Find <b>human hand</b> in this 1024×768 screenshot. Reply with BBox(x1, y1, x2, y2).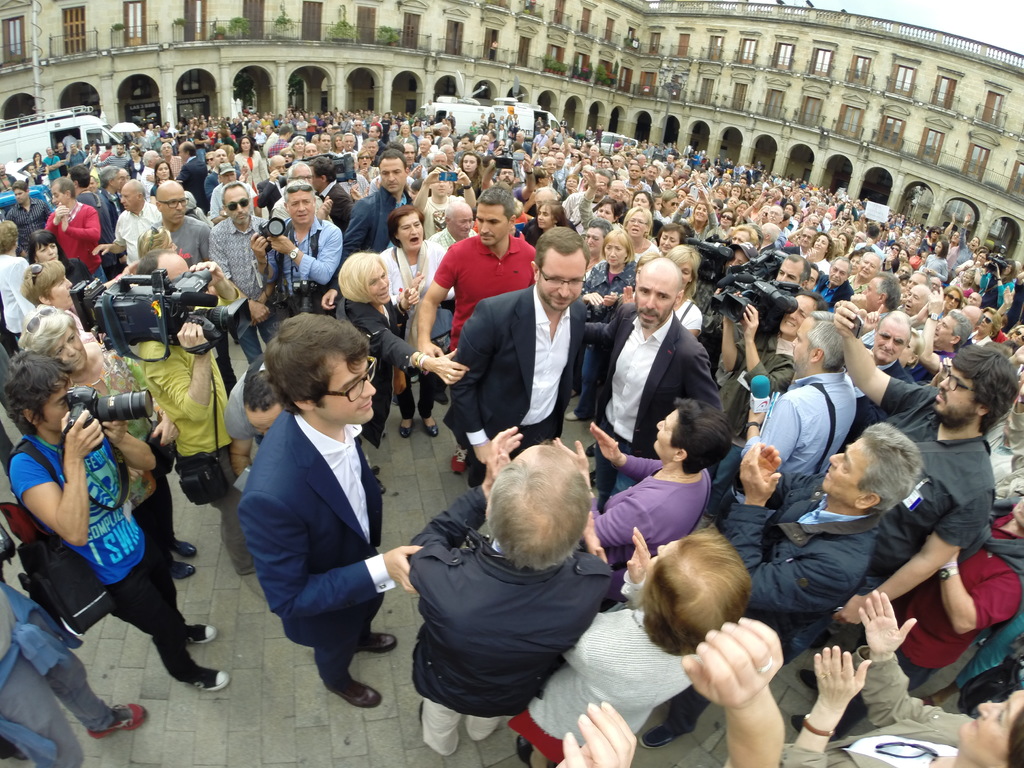
BBox(249, 301, 271, 326).
